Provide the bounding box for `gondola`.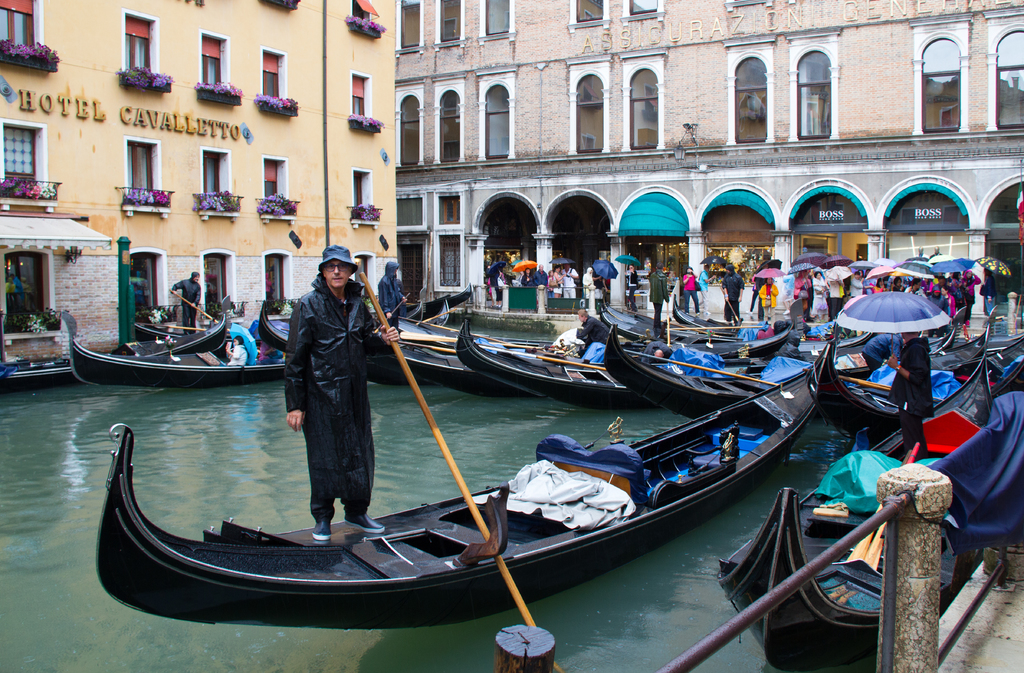
<box>0,285,227,390</box>.
